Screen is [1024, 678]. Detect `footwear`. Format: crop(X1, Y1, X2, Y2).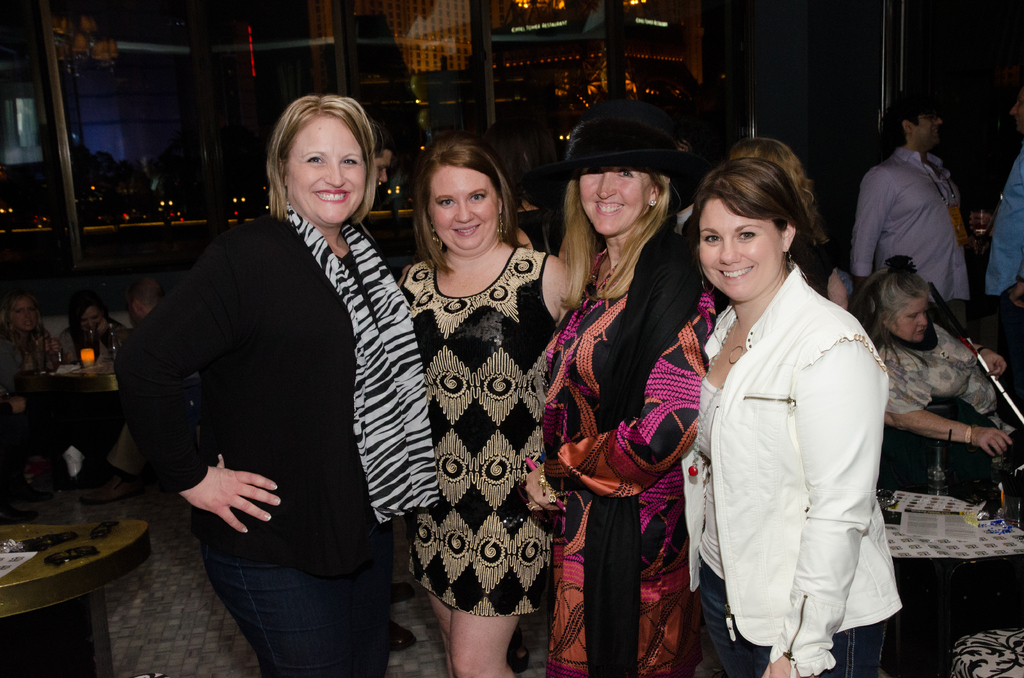
crop(392, 621, 417, 653).
